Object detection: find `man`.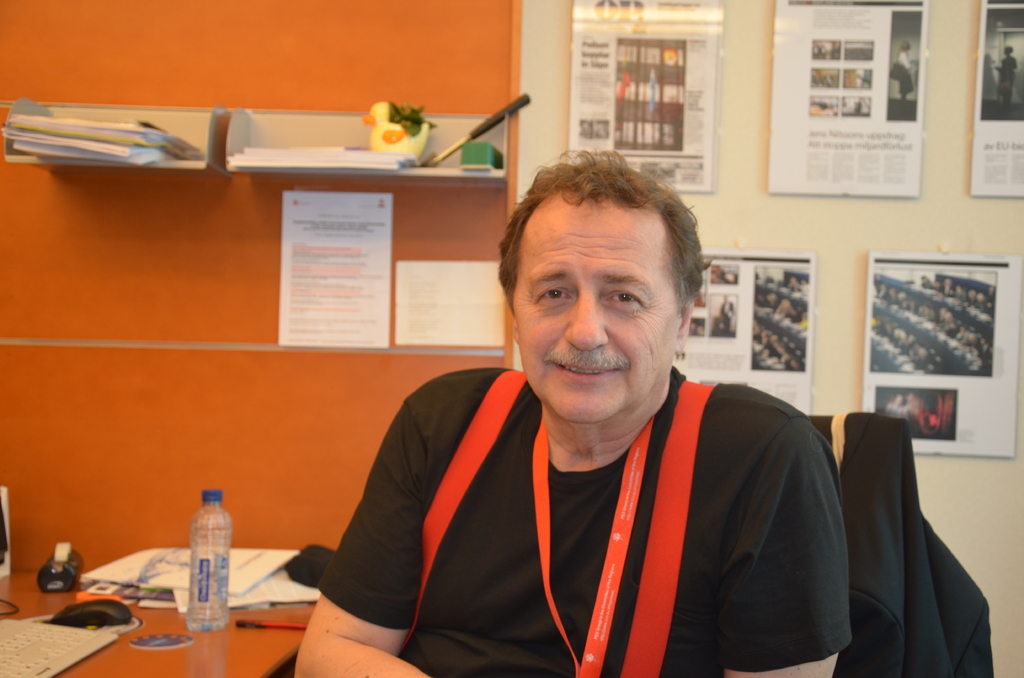
[x1=292, y1=162, x2=868, y2=663].
